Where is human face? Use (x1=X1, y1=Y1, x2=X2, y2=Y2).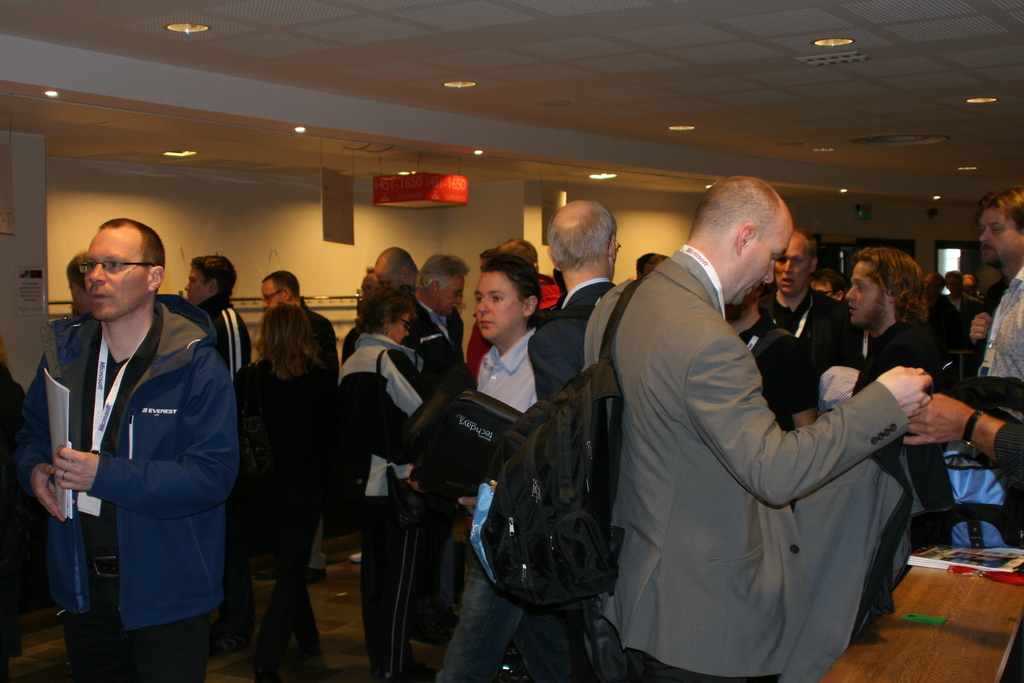
(x1=261, y1=278, x2=282, y2=309).
